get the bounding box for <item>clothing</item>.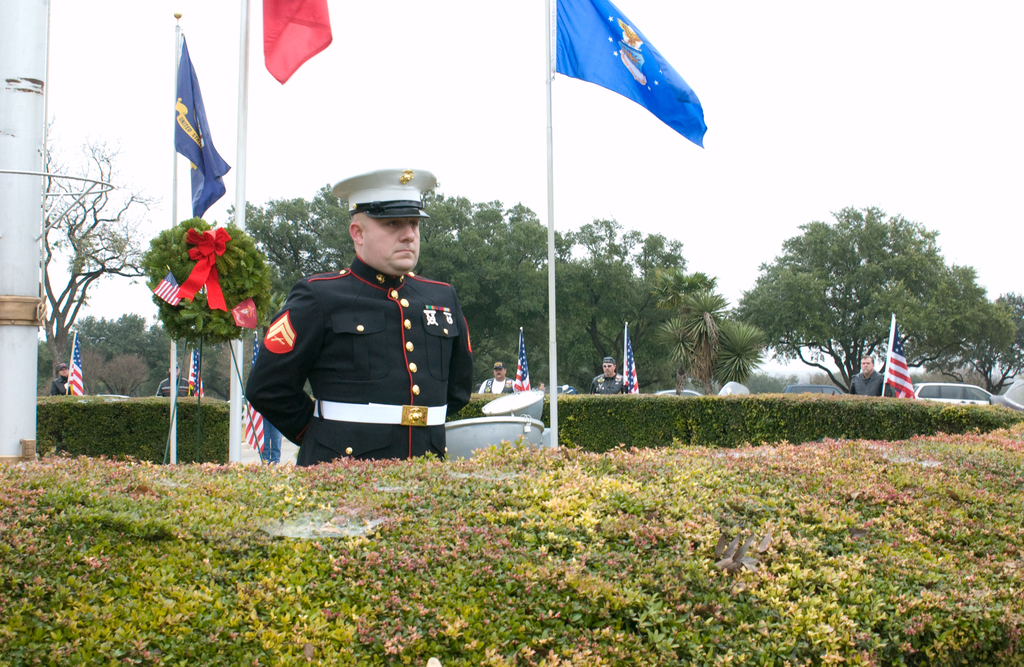
49/375/72/396.
